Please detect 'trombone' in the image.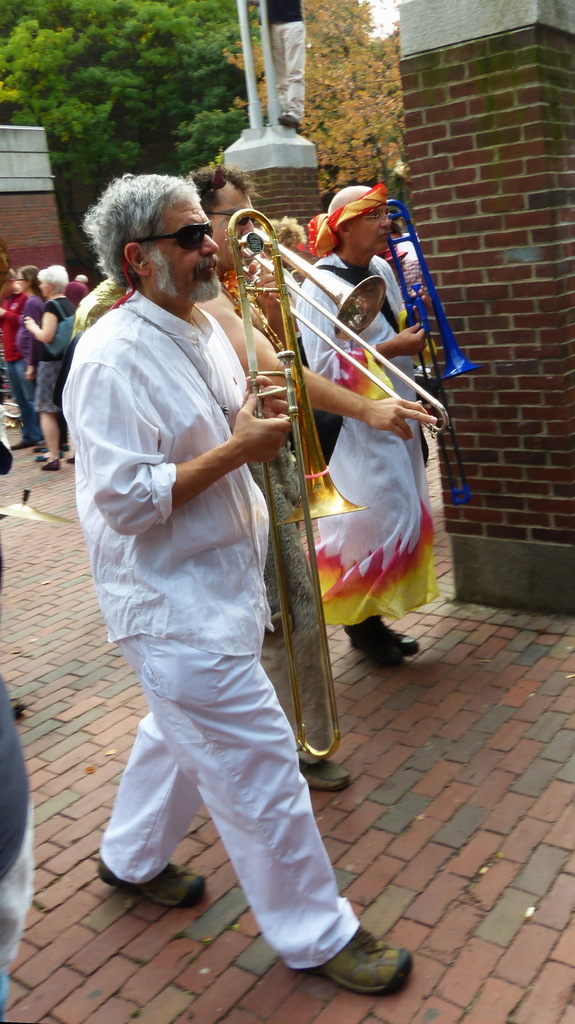
224,205,343,756.
